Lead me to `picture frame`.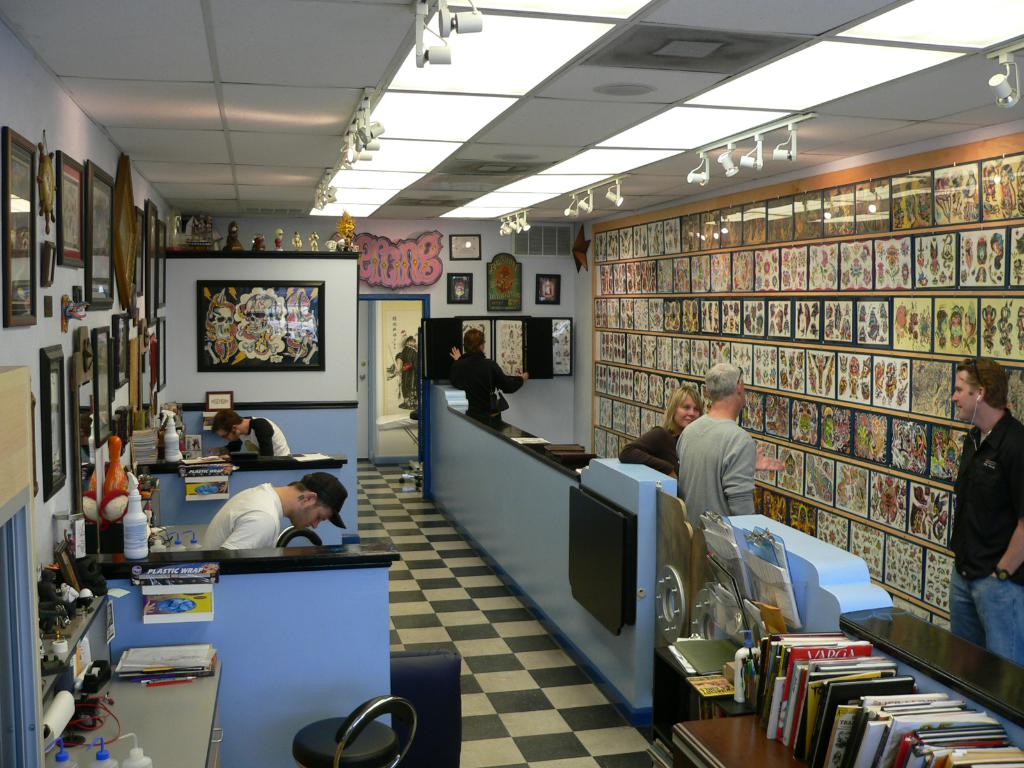
Lead to [452,234,483,261].
